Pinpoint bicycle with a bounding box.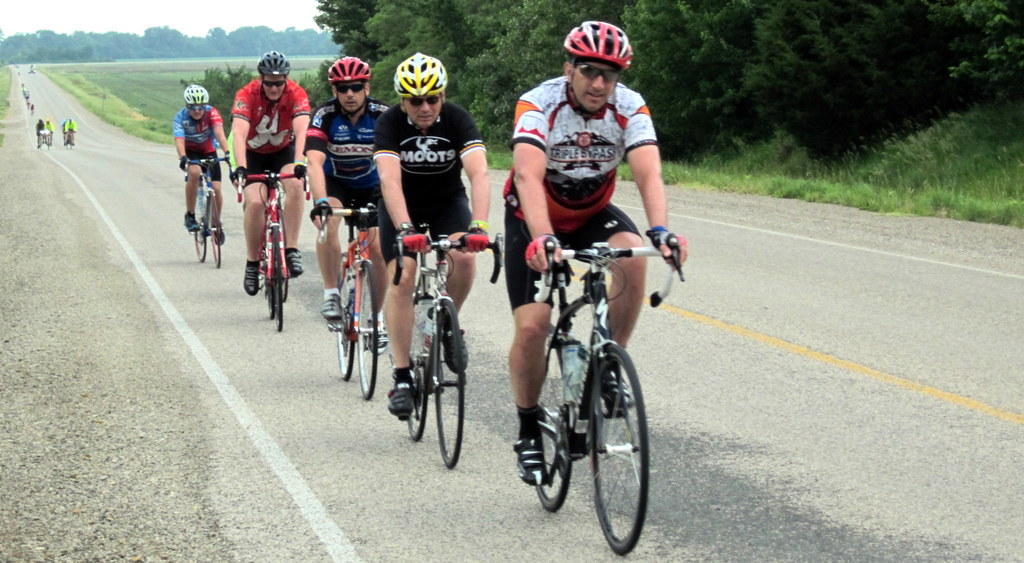
crop(390, 222, 506, 472).
